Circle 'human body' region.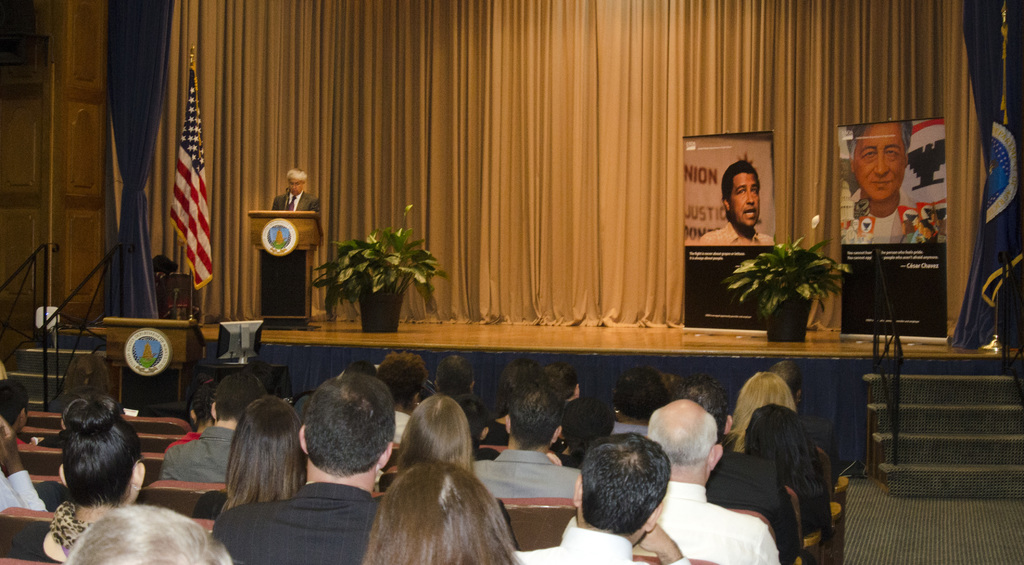
Region: <bbox>547, 361, 583, 399</bbox>.
